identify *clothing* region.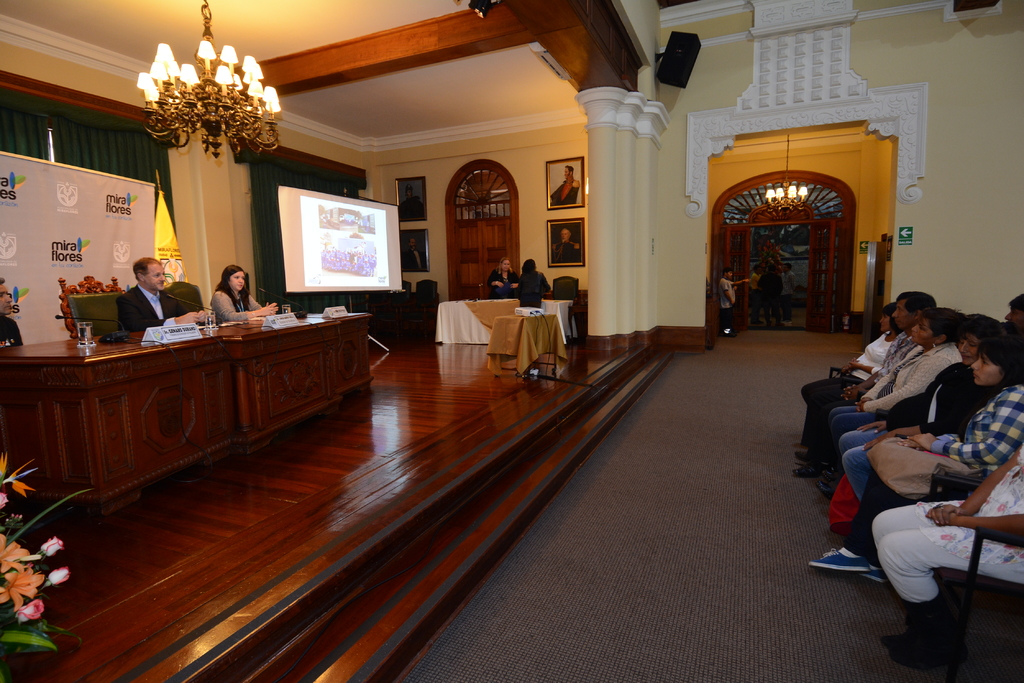
Region: [550, 179, 579, 207].
